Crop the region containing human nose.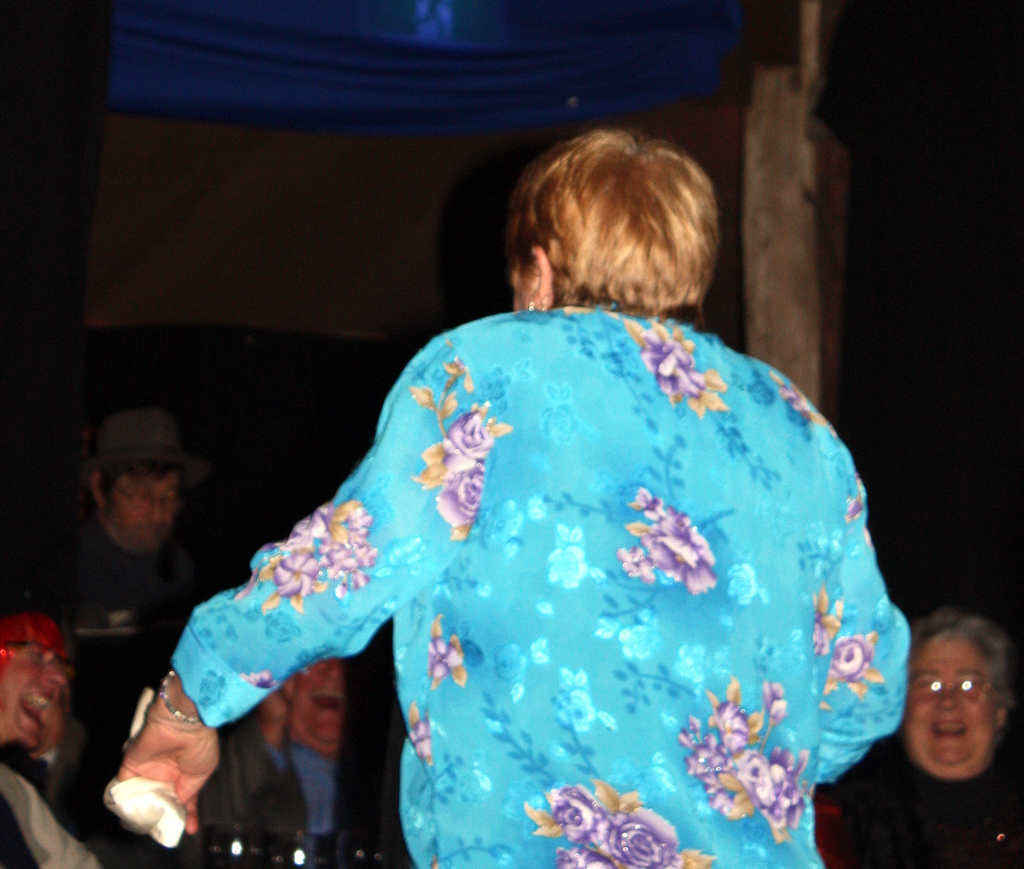
Crop region: bbox=[45, 662, 67, 689].
